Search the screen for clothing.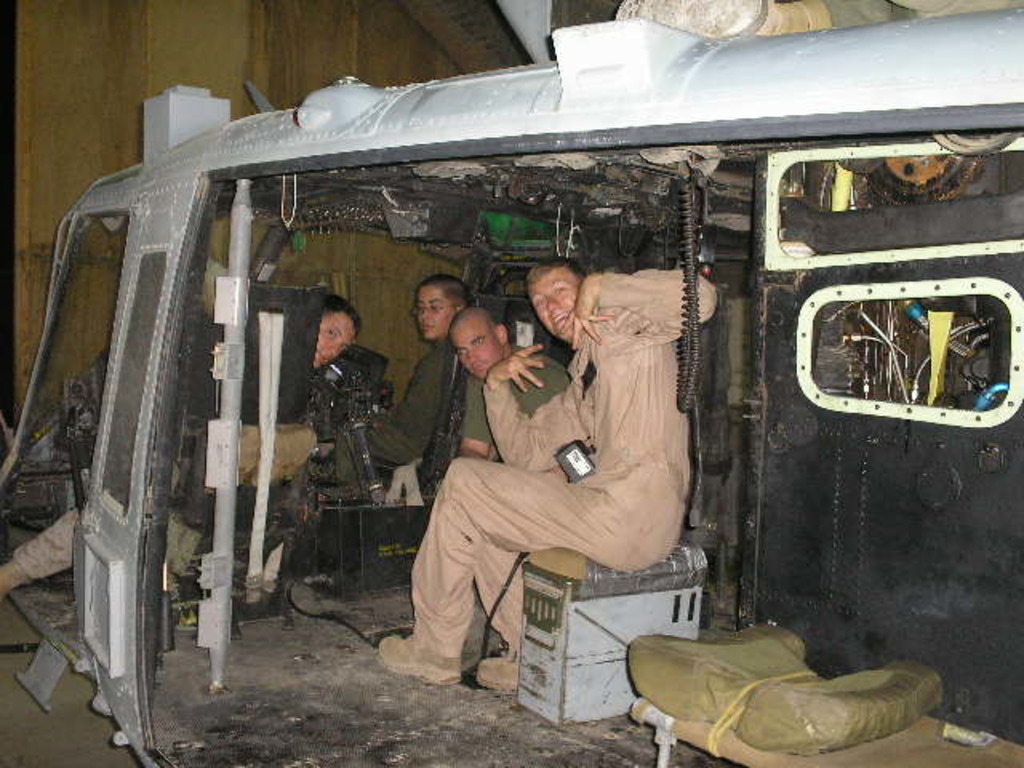
Found at [left=14, top=277, right=318, bottom=613].
